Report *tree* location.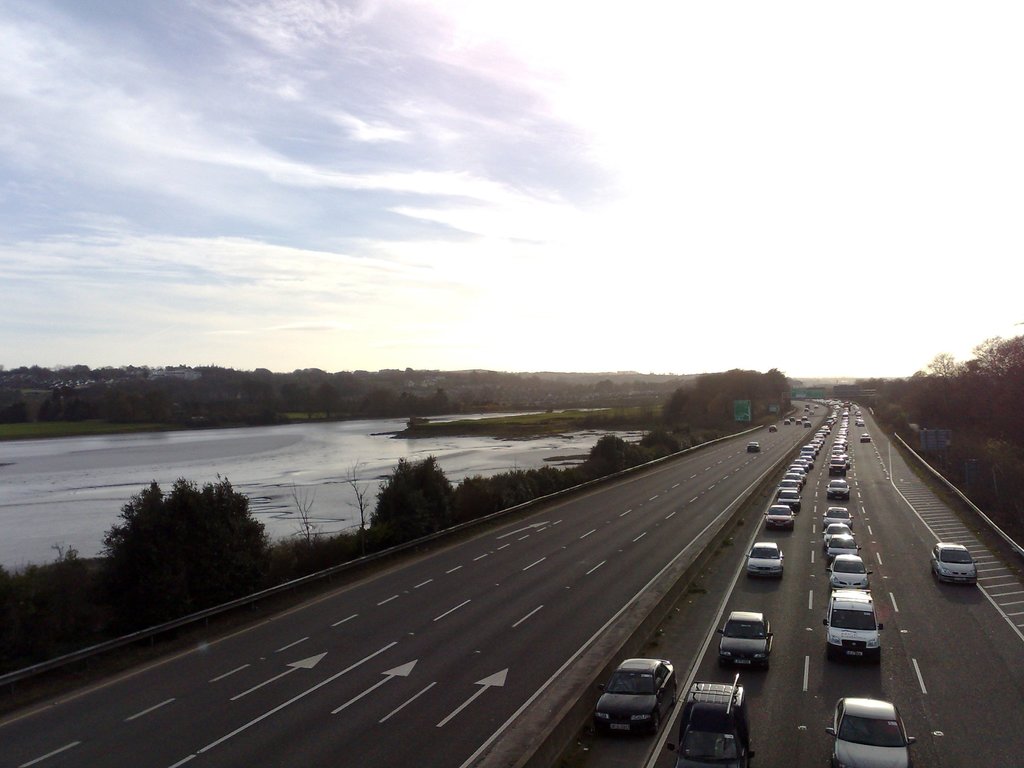
Report: 0, 384, 28, 426.
